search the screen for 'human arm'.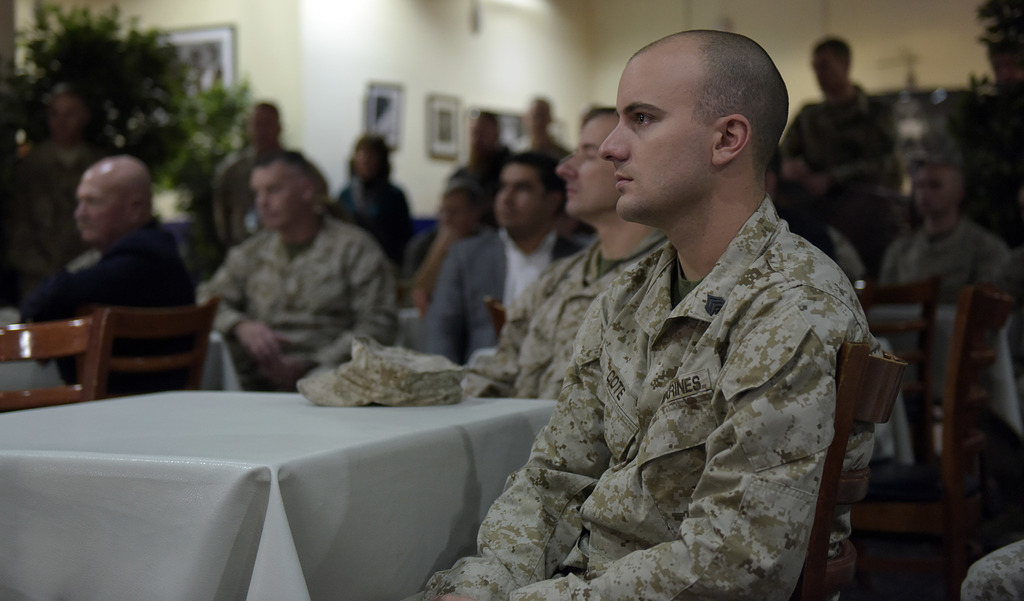
Found at <region>762, 113, 814, 199</region>.
